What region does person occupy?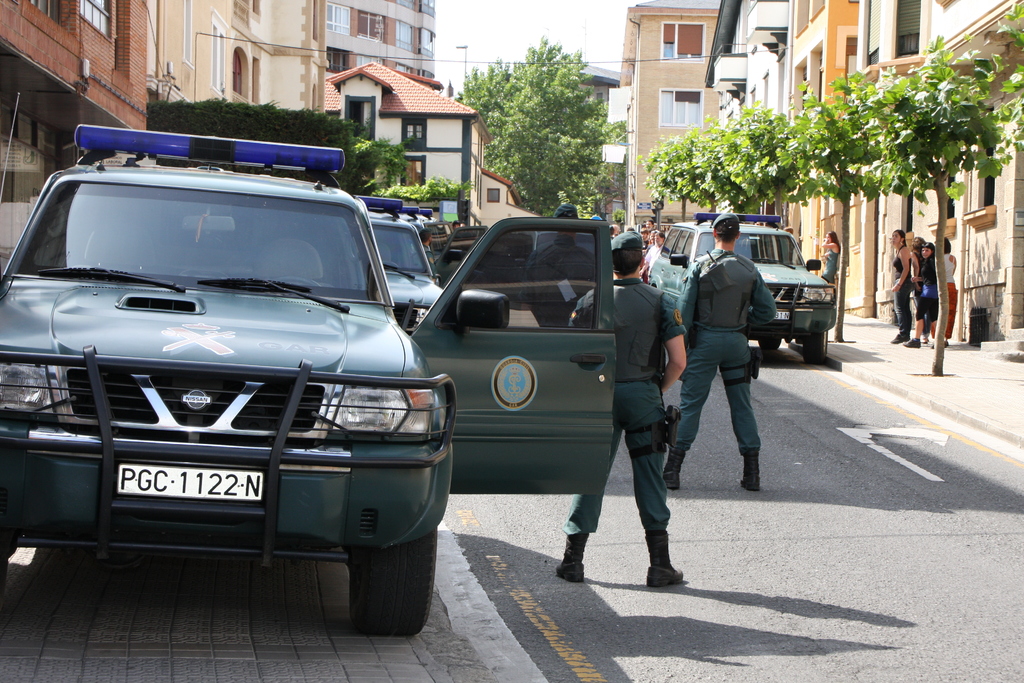
detection(934, 234, 961, 349).
